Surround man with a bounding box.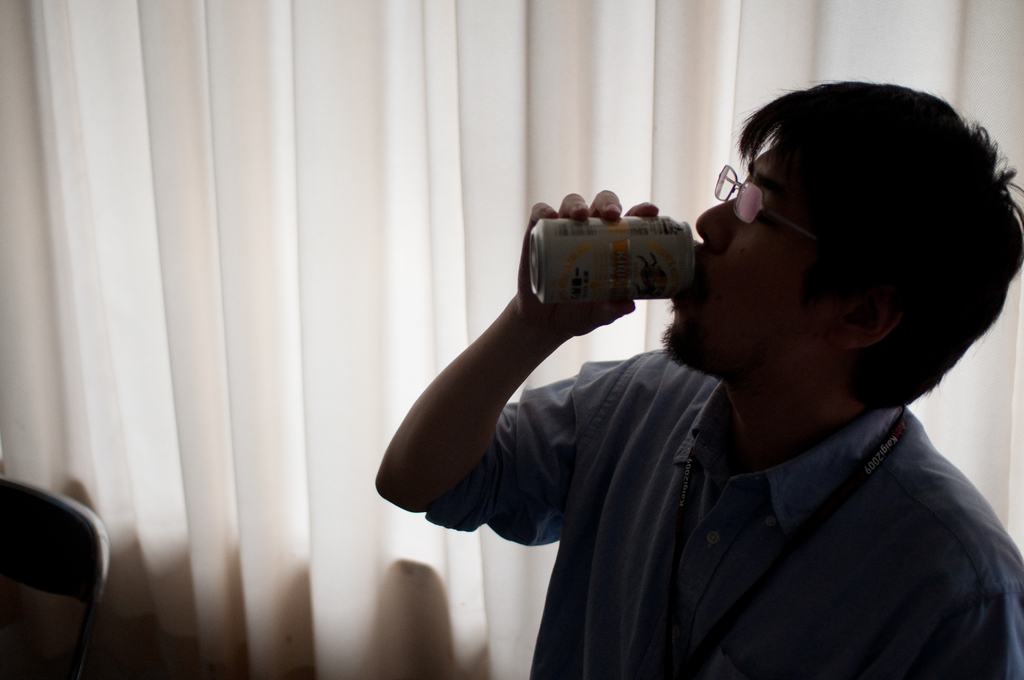
Rect(387, 58, 1023, 663).
